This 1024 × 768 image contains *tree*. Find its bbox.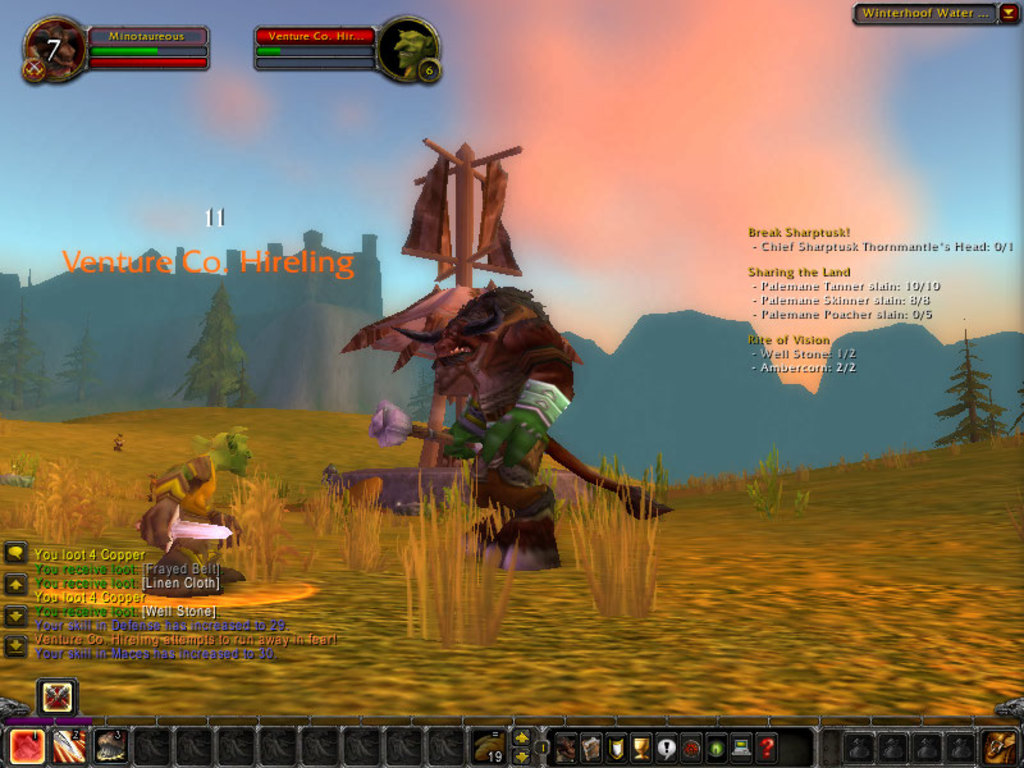
detection(0, 289, 36, 416).
